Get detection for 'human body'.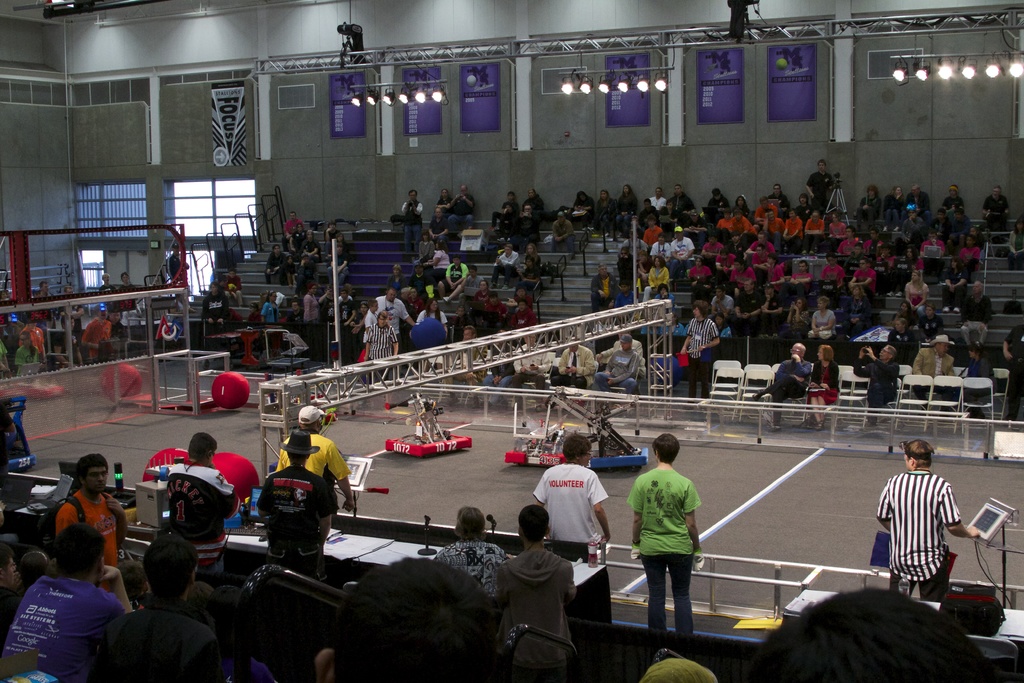
Detection: select_region(670, 183, 691, 224).
